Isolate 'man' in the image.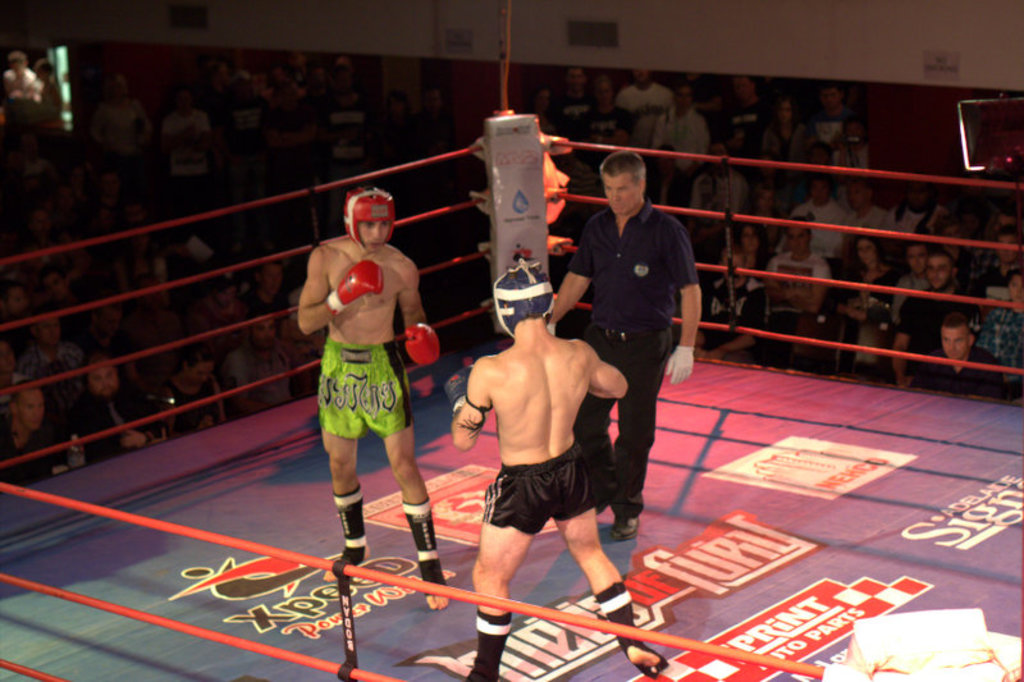
Isolated region: l=844, t=173, r=892, b=246.
